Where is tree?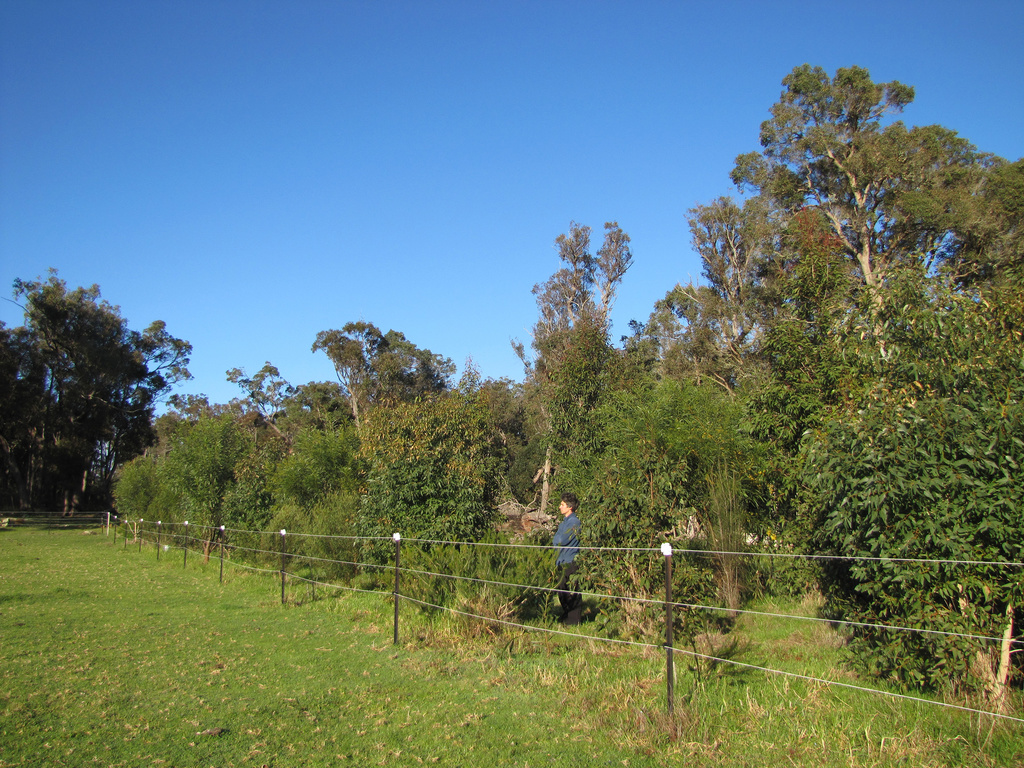
[left=759, top=248, right=1023, bottom=734].
